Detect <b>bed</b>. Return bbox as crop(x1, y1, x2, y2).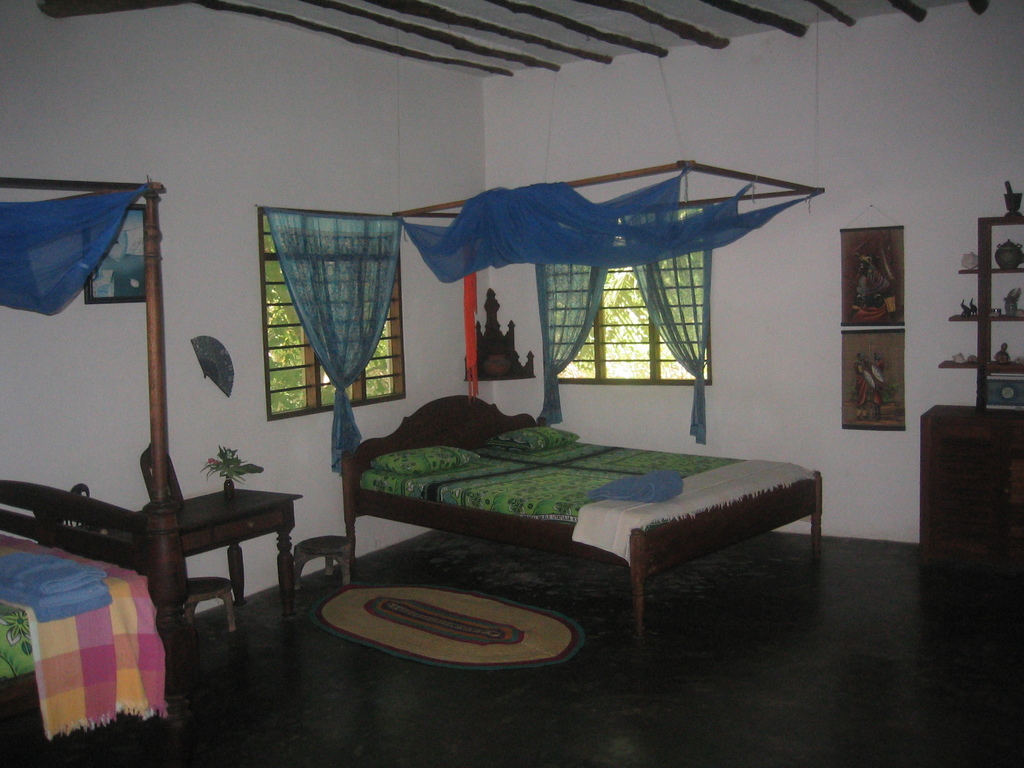
crop(338, 387, 828, 646).
